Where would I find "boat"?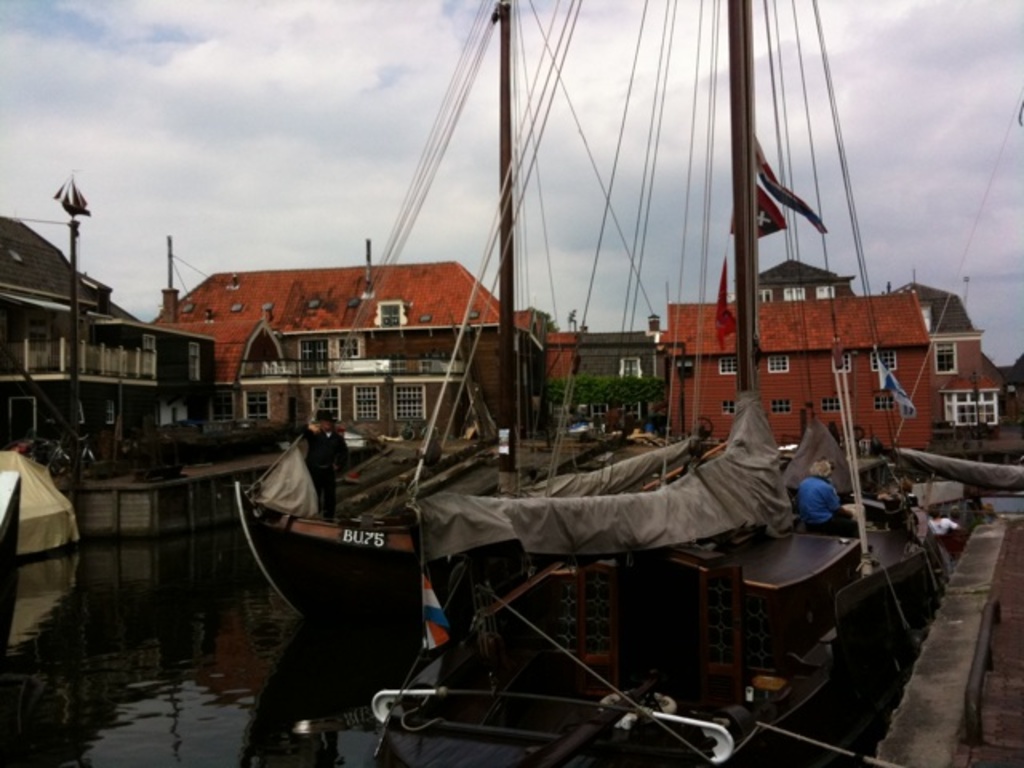
At (x1=235, y1=0, x2=682, y2=619).
